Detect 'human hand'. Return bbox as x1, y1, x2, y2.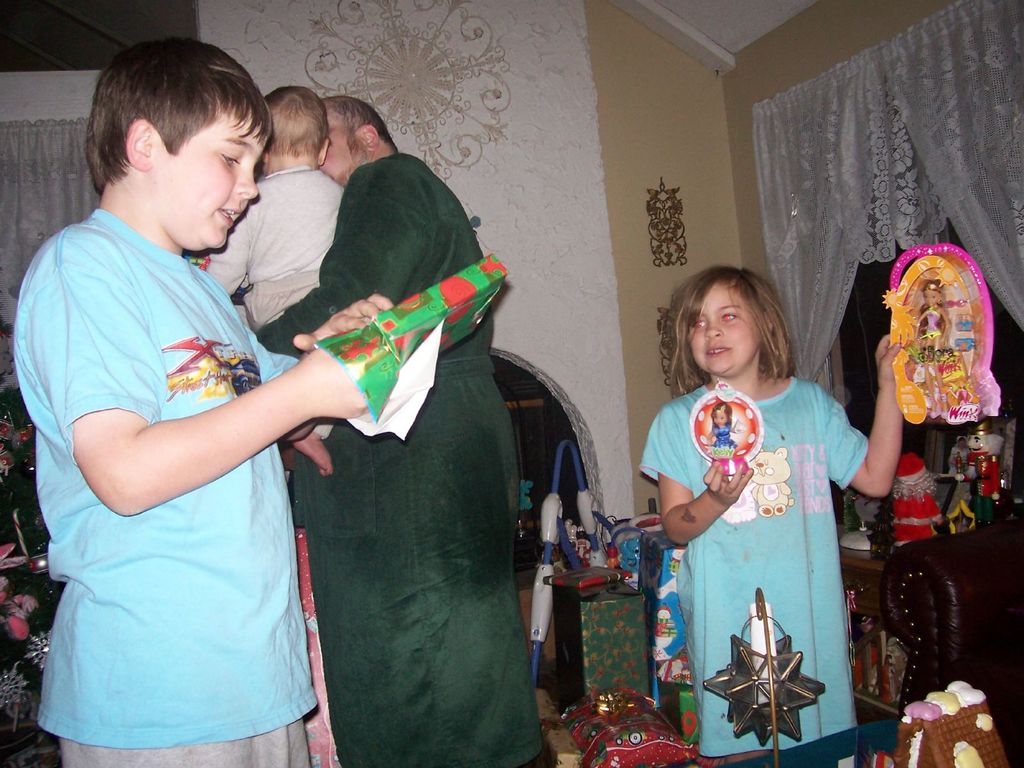
258, 341, 362, 435.
